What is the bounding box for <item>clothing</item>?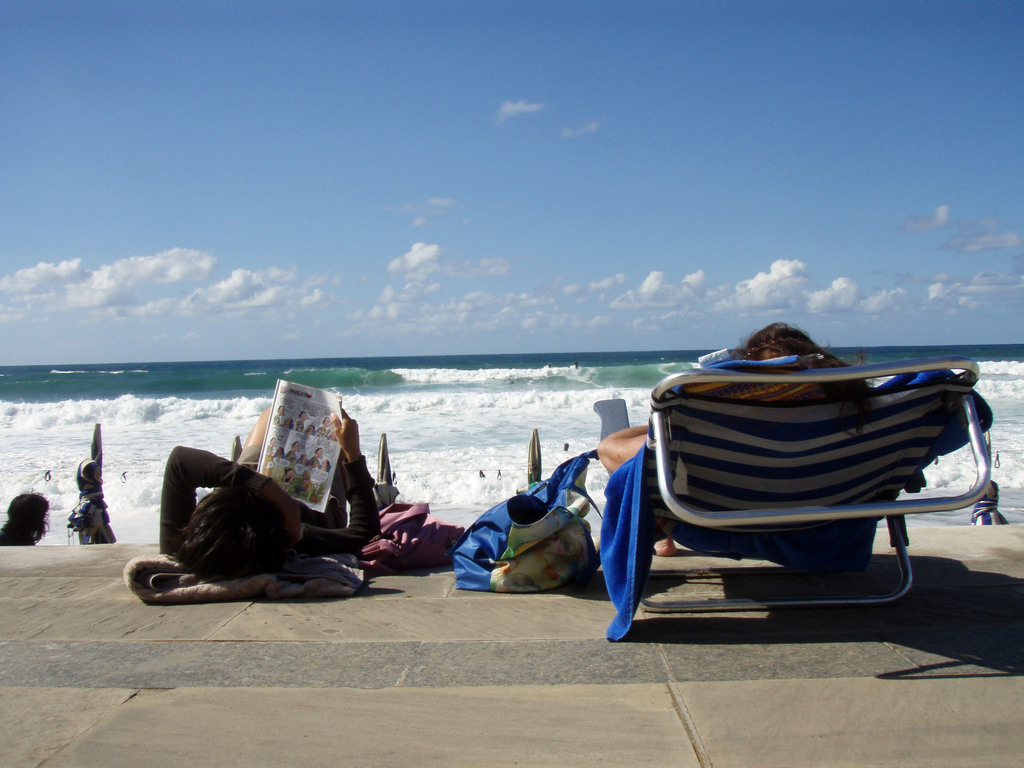
157 440 387 556.
